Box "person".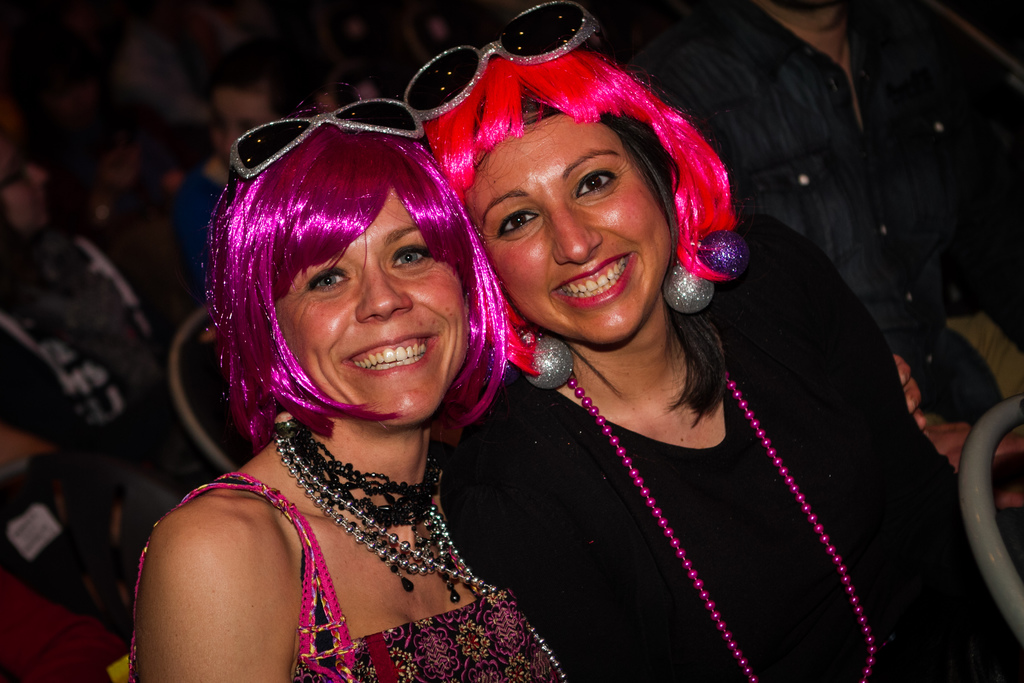
(125, 83, 572, 682).
